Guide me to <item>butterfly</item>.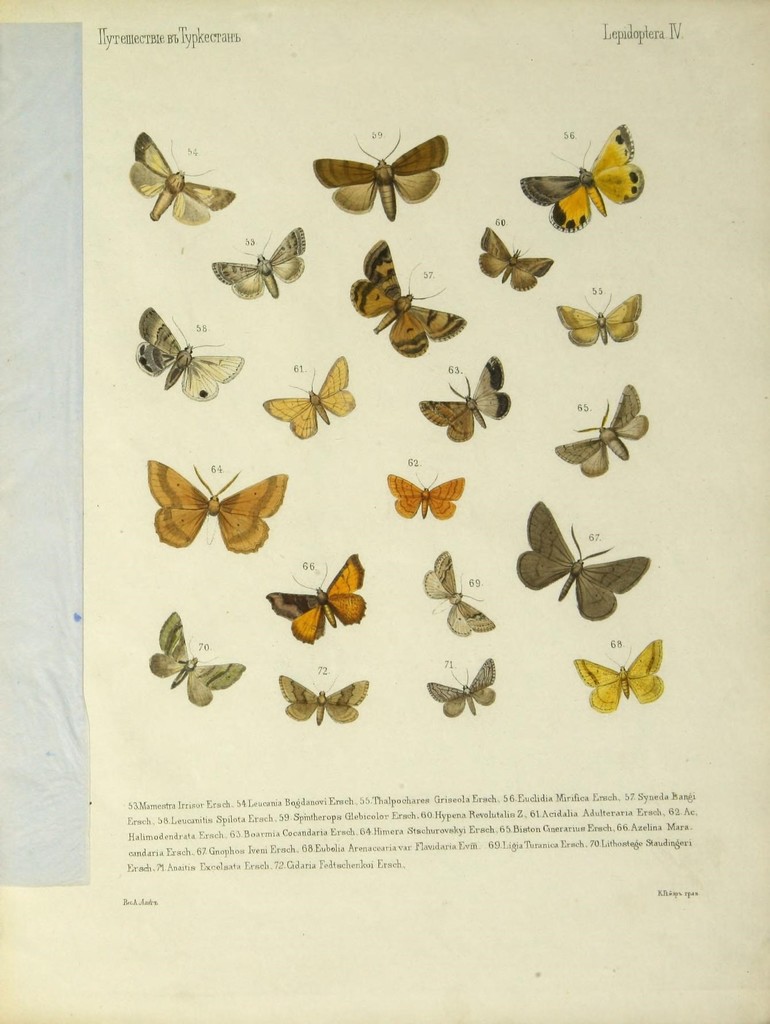
Guidance: 269 549 365 640.
